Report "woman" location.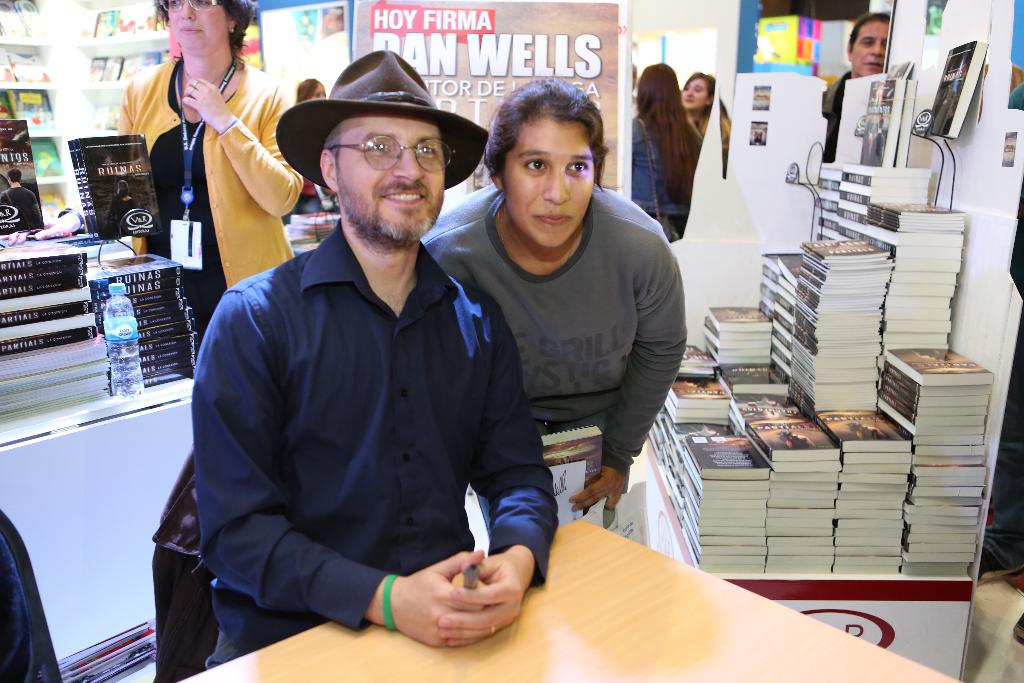
Report: bbox=(677, 71, 733, 179).
